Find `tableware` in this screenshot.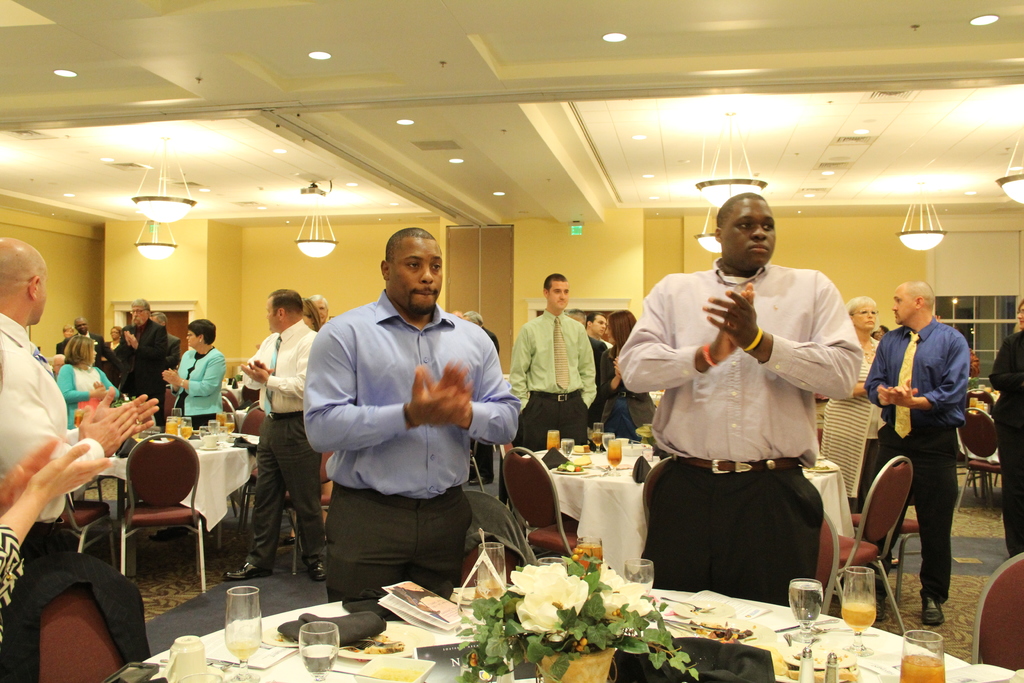
The bounding box for `tableware` is bbox(789, 579, 824, 643).
